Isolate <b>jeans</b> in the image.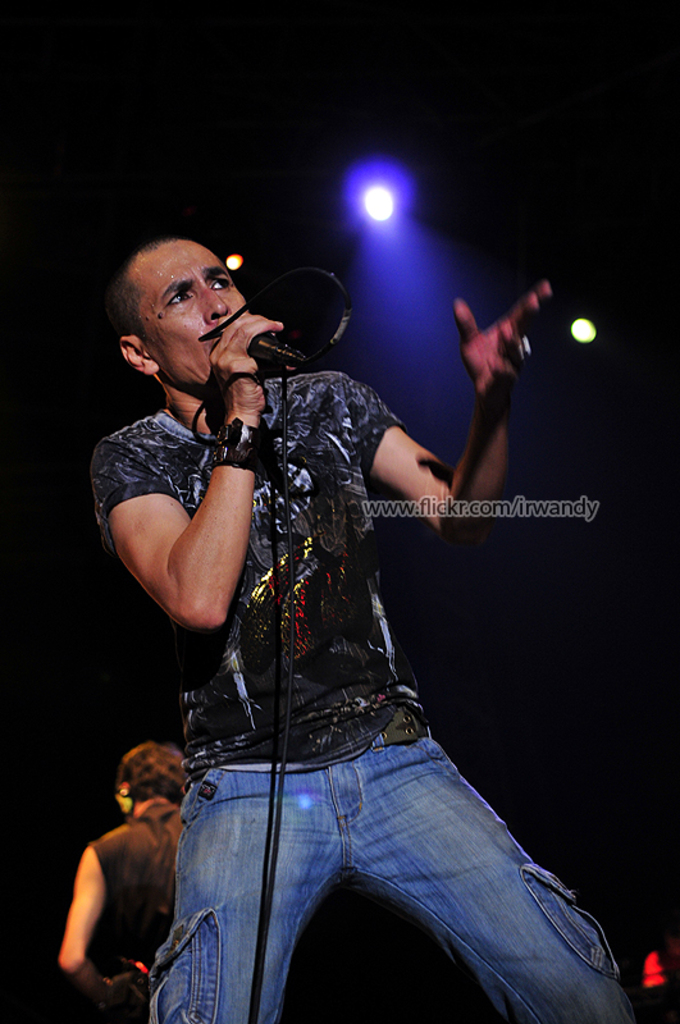
Isolated region: {"left": 129, "top": 721, "right": 603, "bottom": 1019}.
